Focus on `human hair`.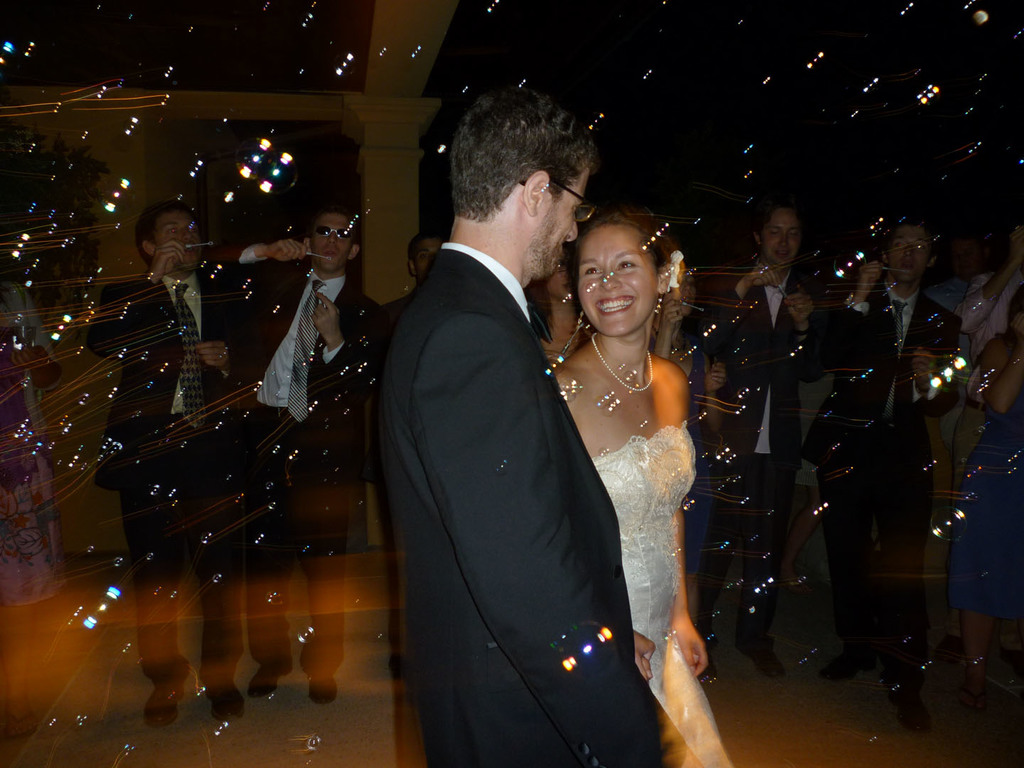
Focused at left=135, top=201, right=193, bottom=263.
